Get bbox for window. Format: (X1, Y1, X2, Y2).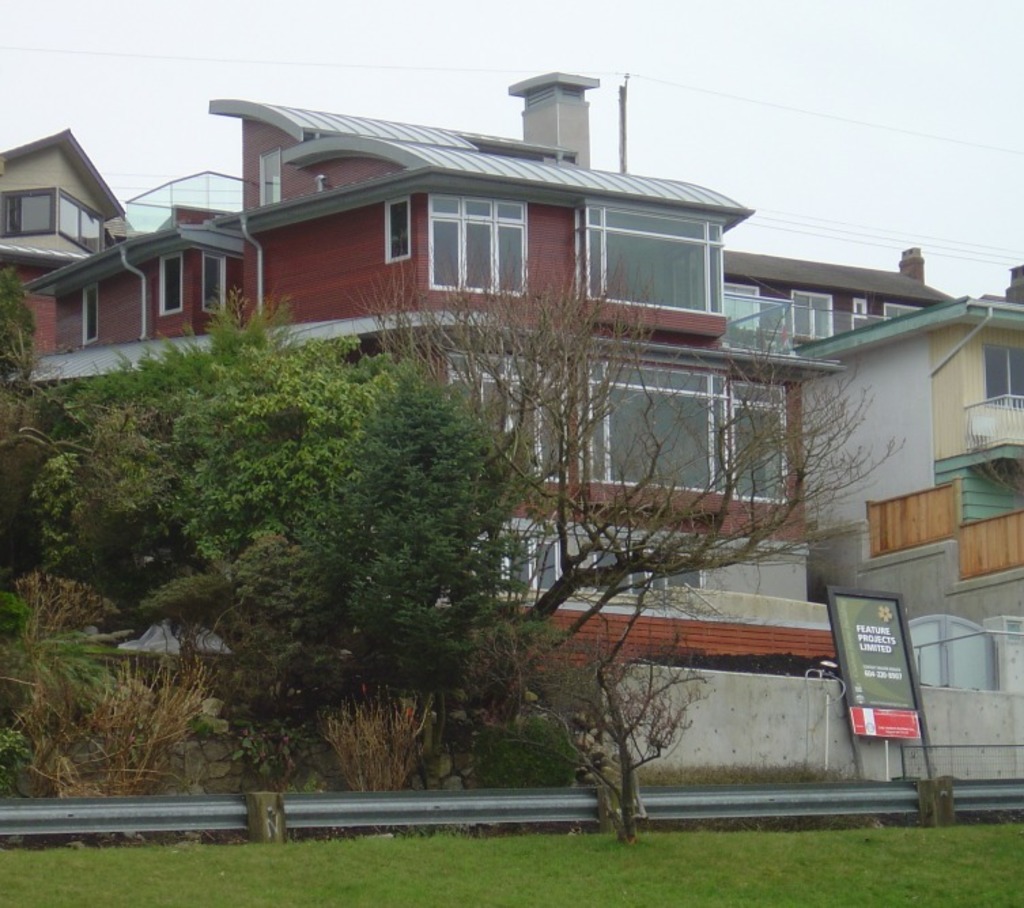
(186, 242, 242, 332).
